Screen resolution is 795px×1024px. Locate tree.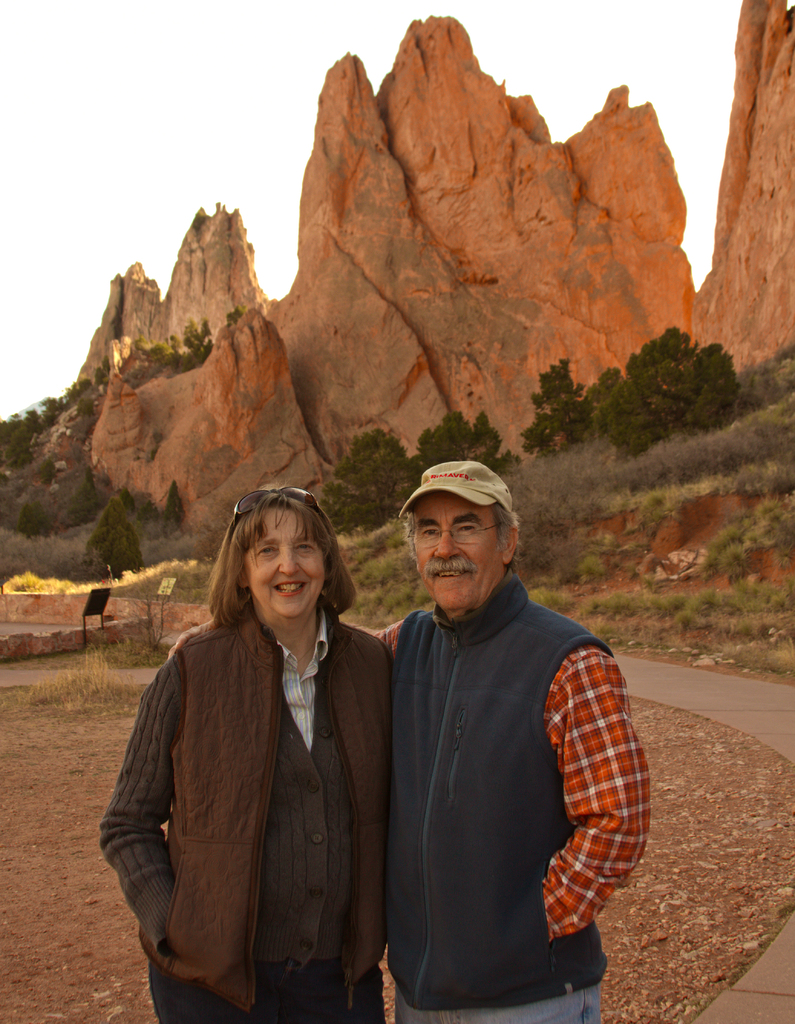
detection(521, 350, 602, 443).
